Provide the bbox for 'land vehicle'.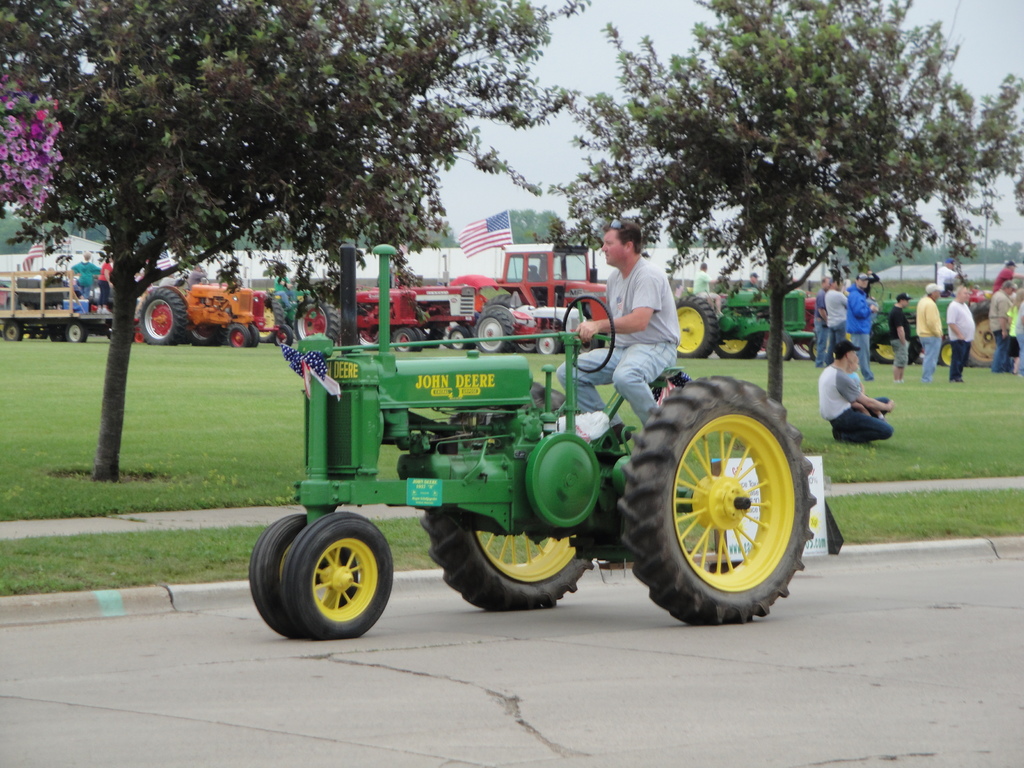
790 294 817 364.
